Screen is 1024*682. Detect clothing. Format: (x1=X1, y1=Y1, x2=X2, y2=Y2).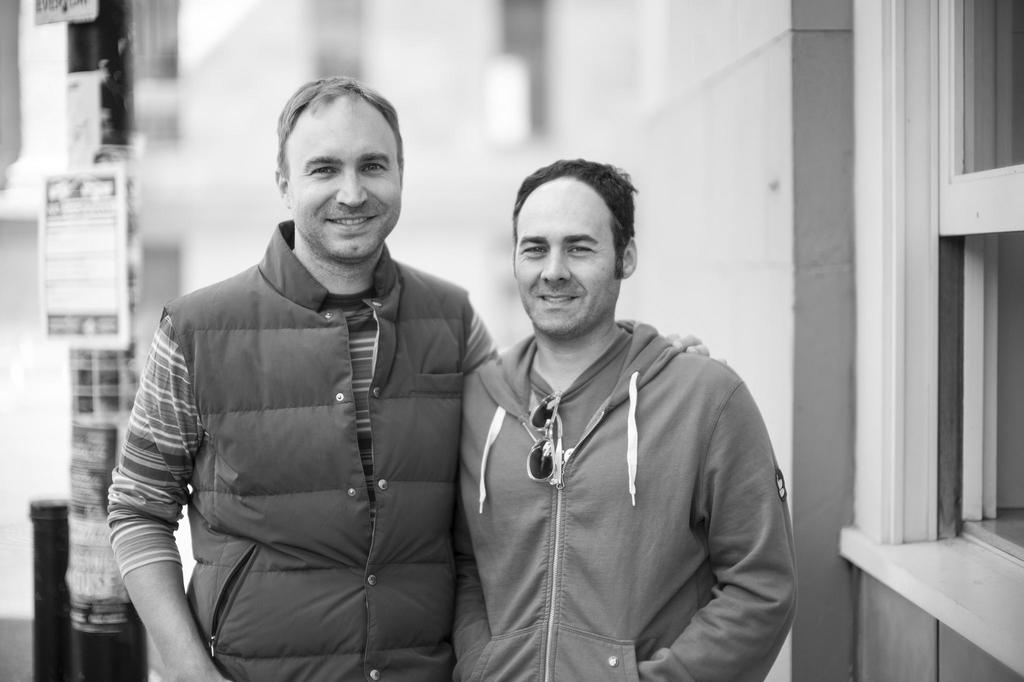
(x1=111, y1=222, x2=497, y2=681).
